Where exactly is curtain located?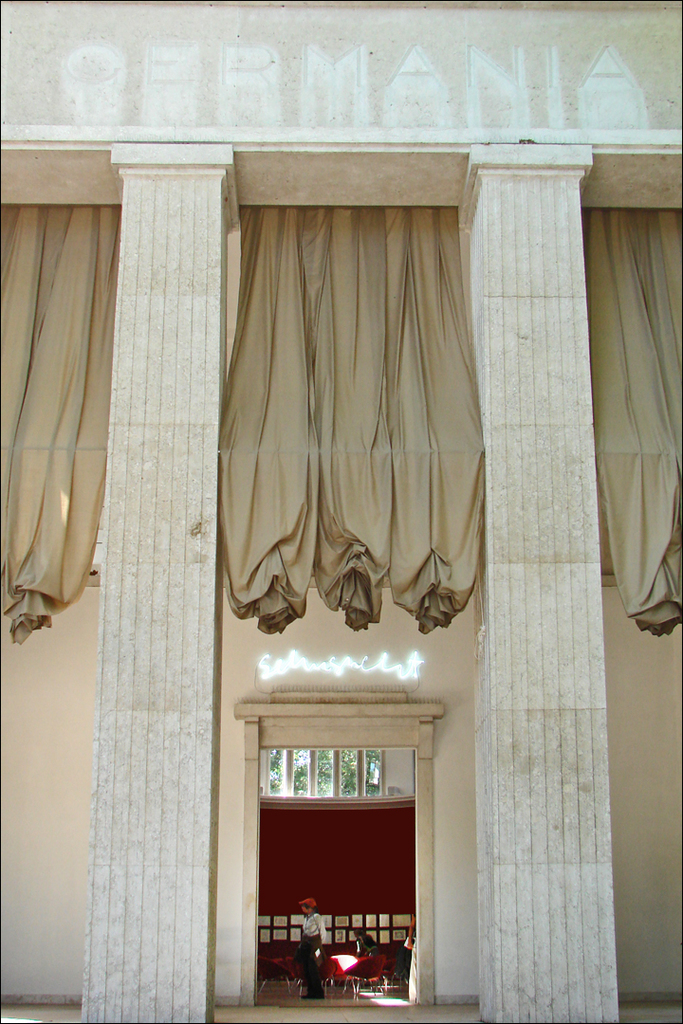
Its bounding box is [207, 205, 487, 624].
